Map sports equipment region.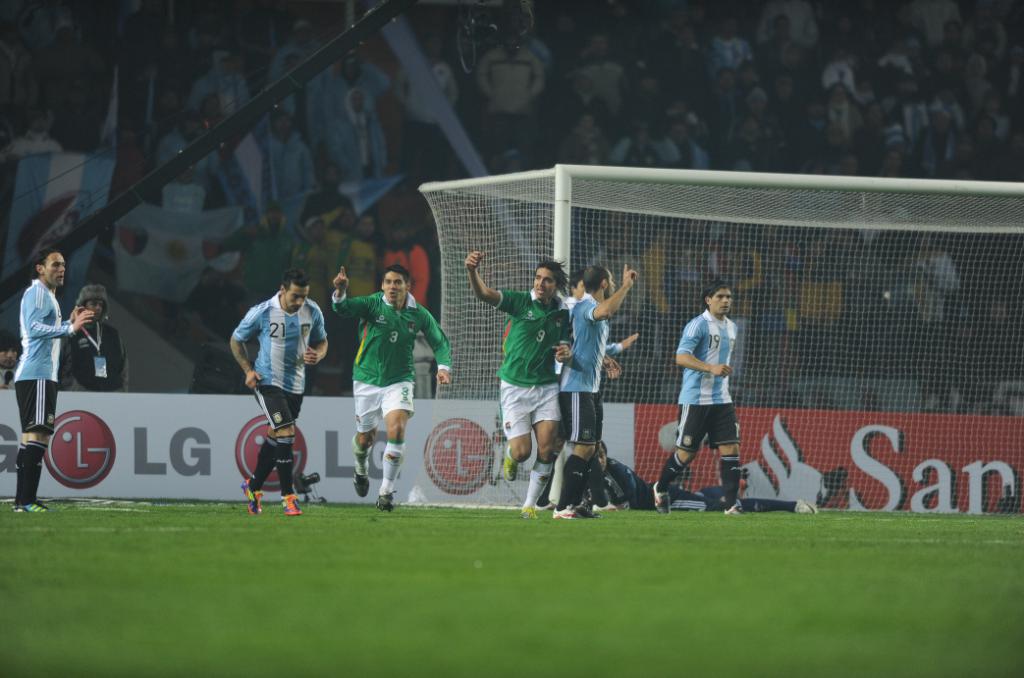
Mapped to BBox(242, 475, 260, 518).
